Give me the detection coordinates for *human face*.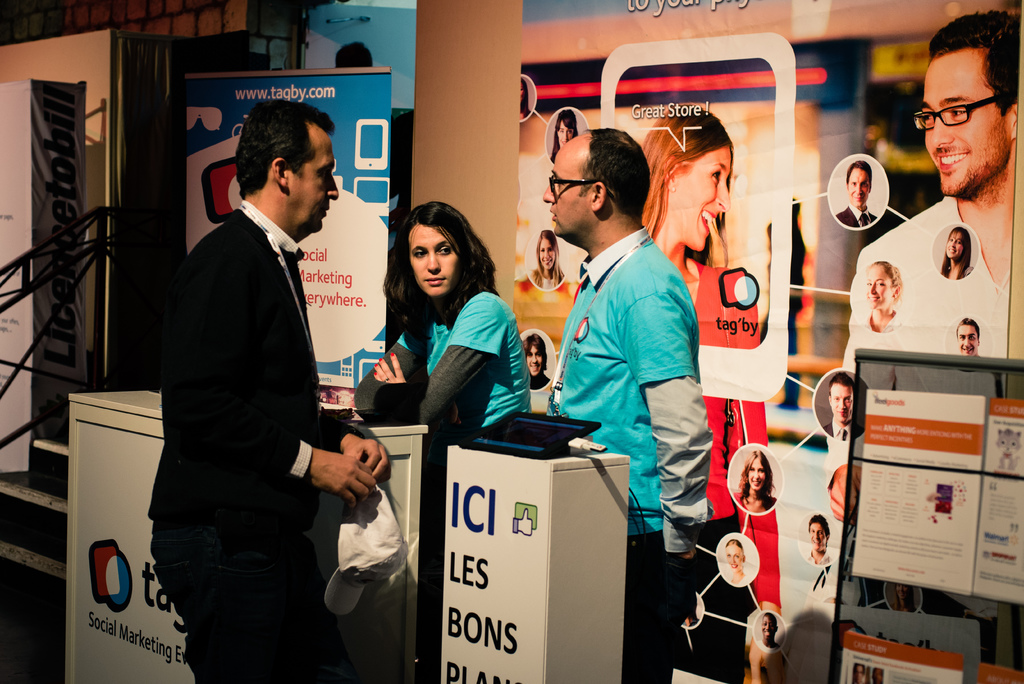
[540,137,598,241].
